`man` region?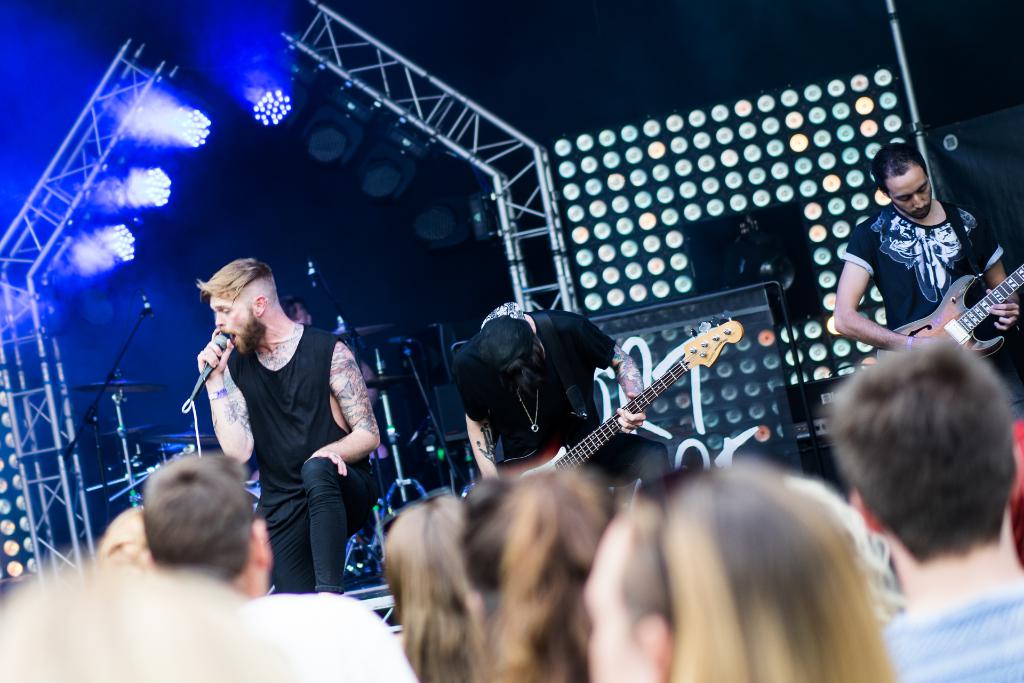
locate(180, 259, 378, 622)
